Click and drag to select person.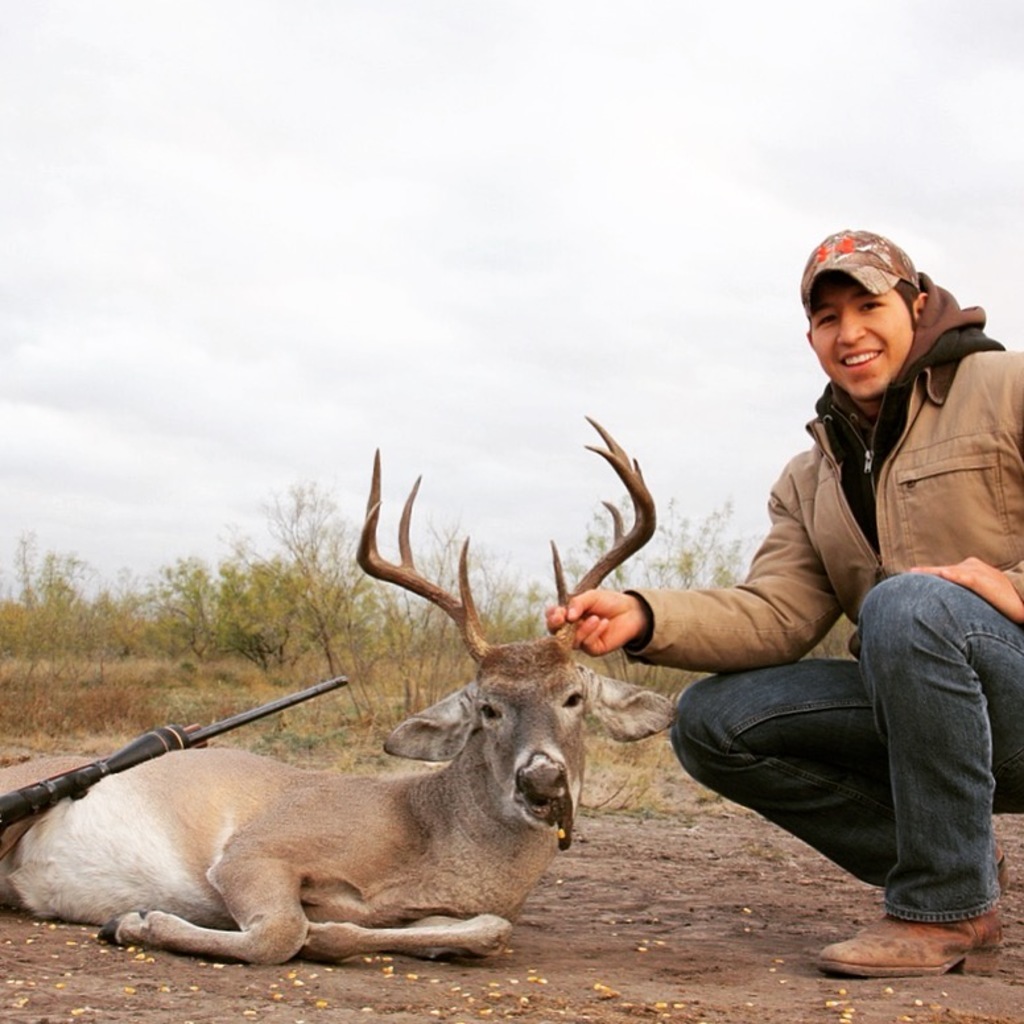
Selection: region(611, 236, 1000, 946).
